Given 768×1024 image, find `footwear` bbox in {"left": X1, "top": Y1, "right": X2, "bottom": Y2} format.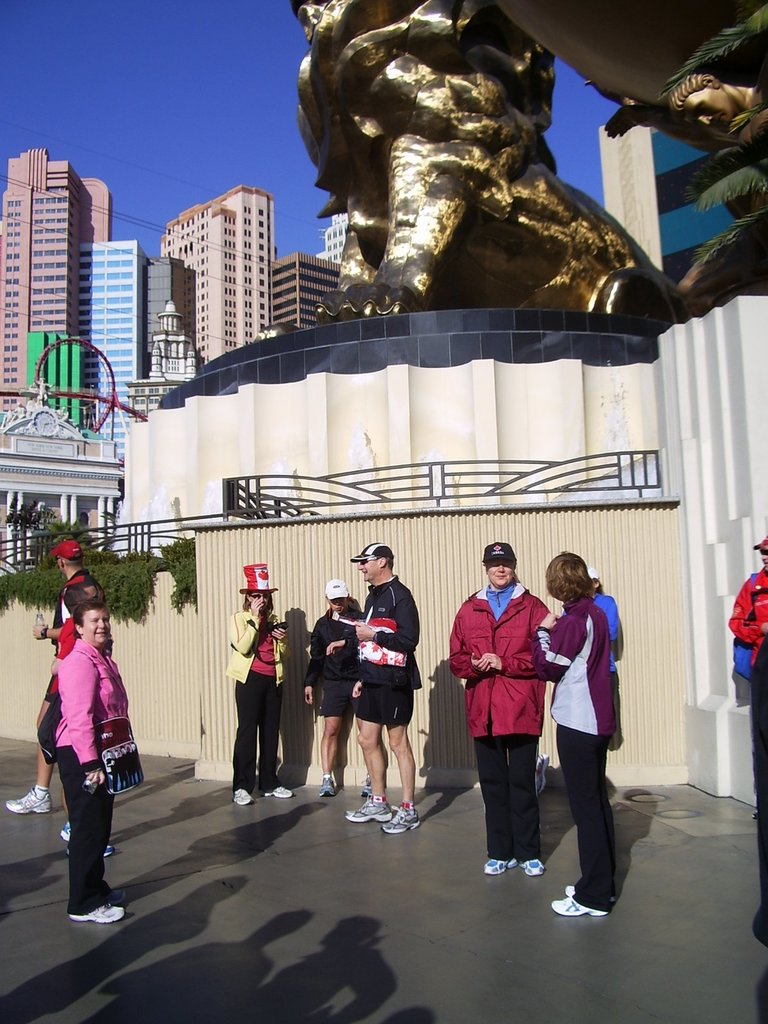
{"left": 263, "top": 788, "right": 298, "bottom": 798}.
